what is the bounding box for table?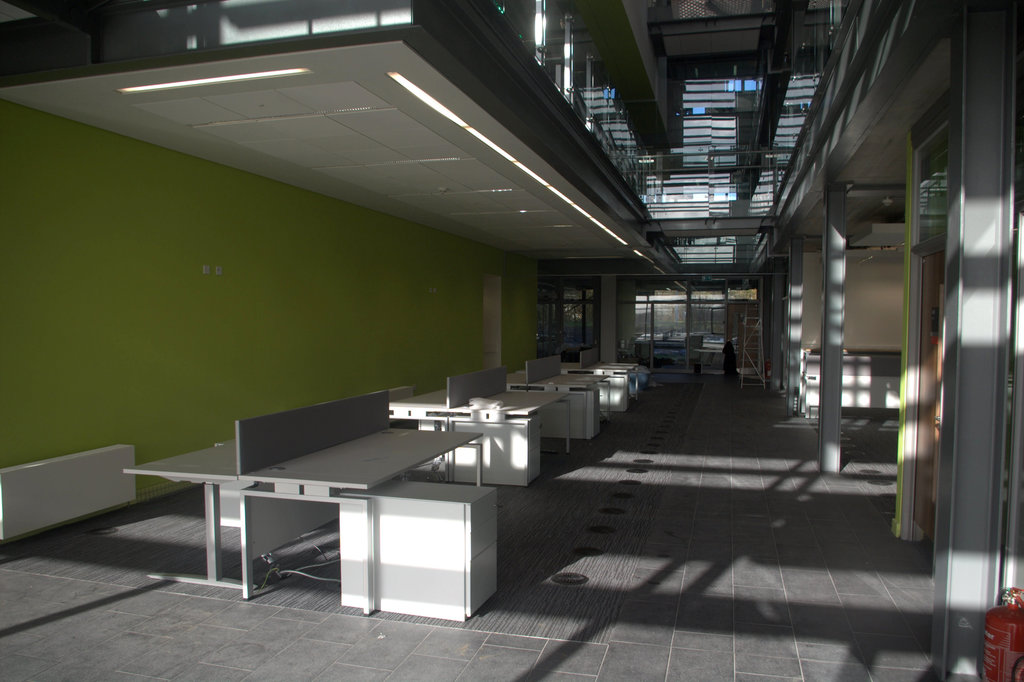
locate(563, 346, 639, 421).
